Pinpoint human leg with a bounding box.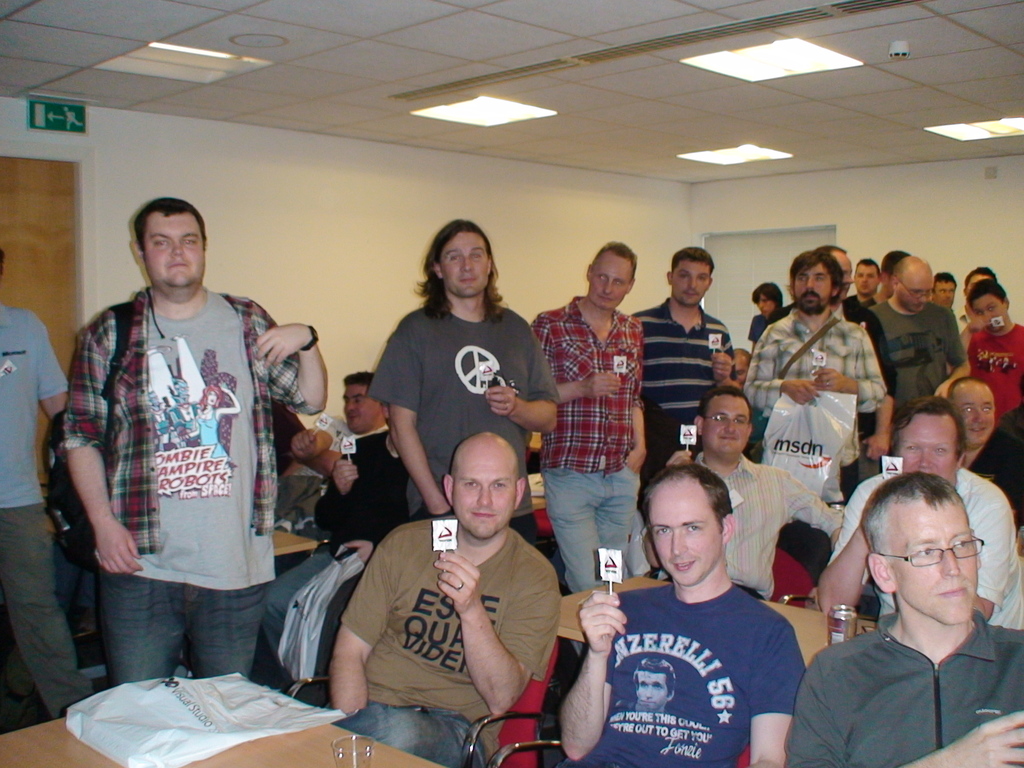
[x1=99, y1=568, x2=186, y2=689].
